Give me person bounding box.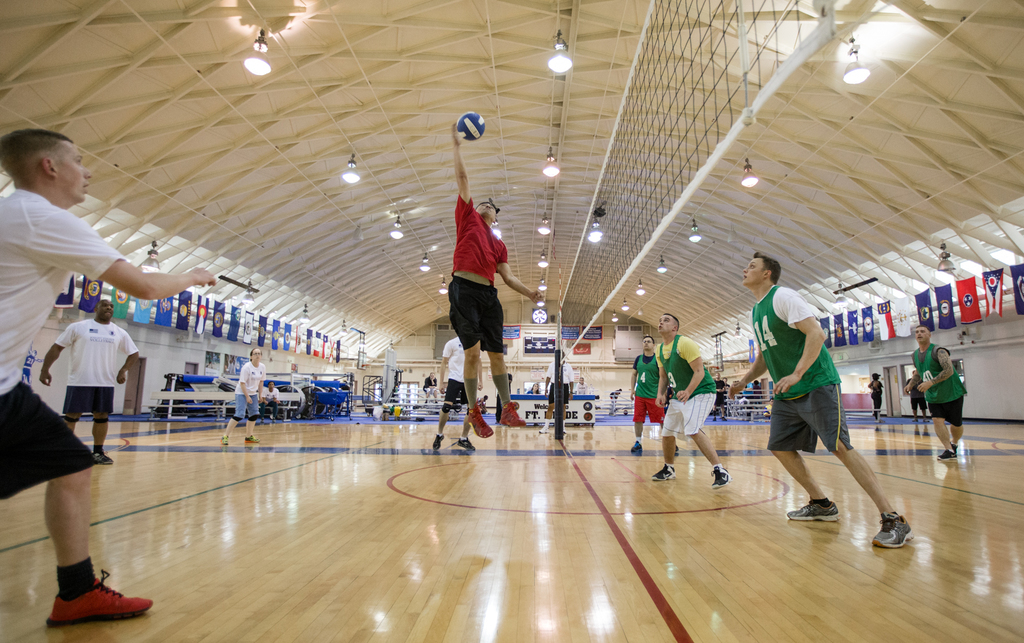
(224,346,254,453).
